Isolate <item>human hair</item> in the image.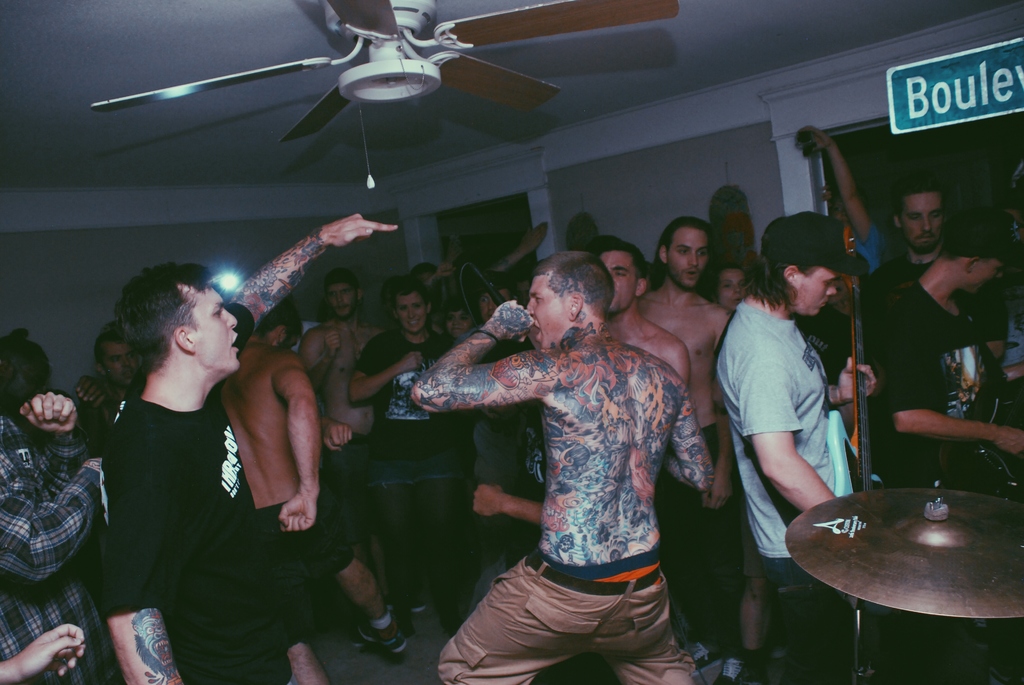
Isolated region: 525/256/618/335.
